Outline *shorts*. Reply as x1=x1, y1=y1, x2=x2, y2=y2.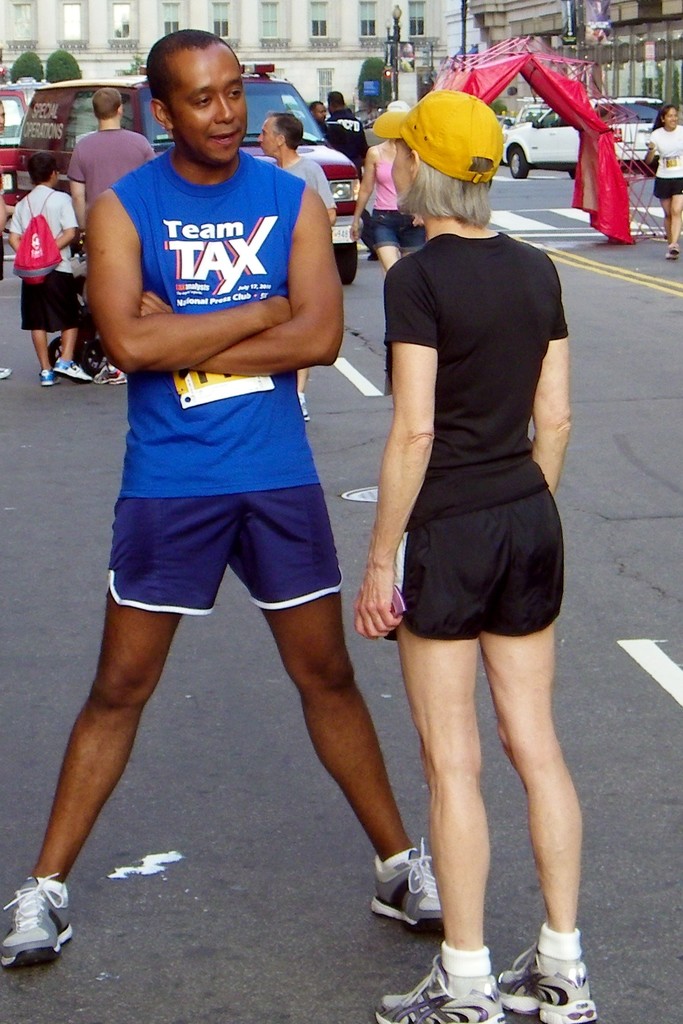
x1=370, y1=211, x2=420, y2=252.
